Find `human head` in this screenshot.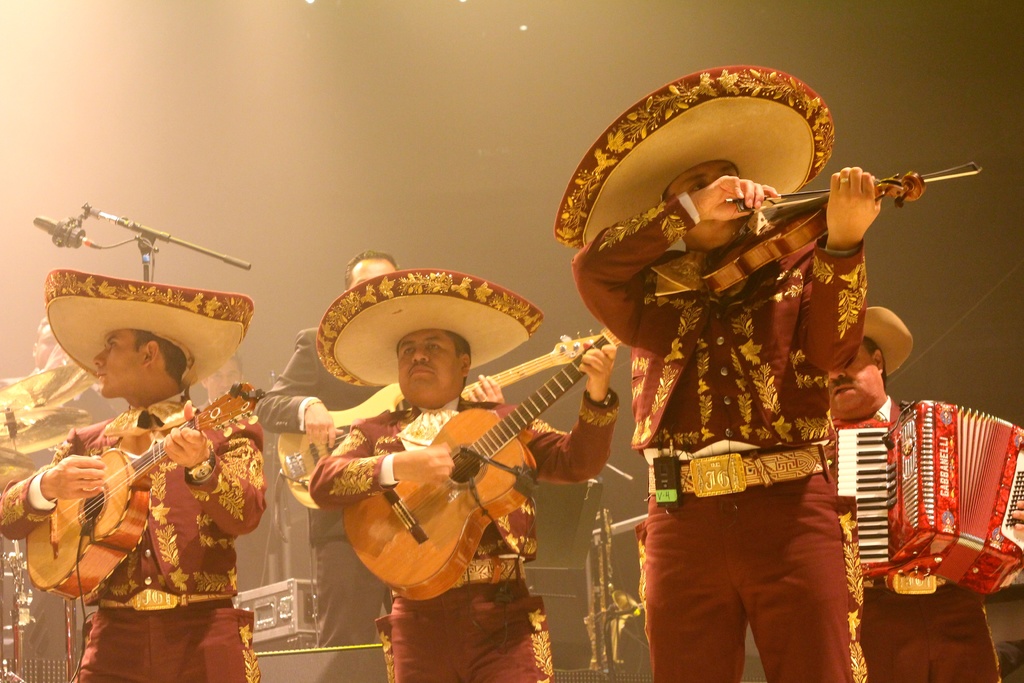
The bounding box for `human head` is pyautogui.locateOnScreen(342, 245, 399, 288).
